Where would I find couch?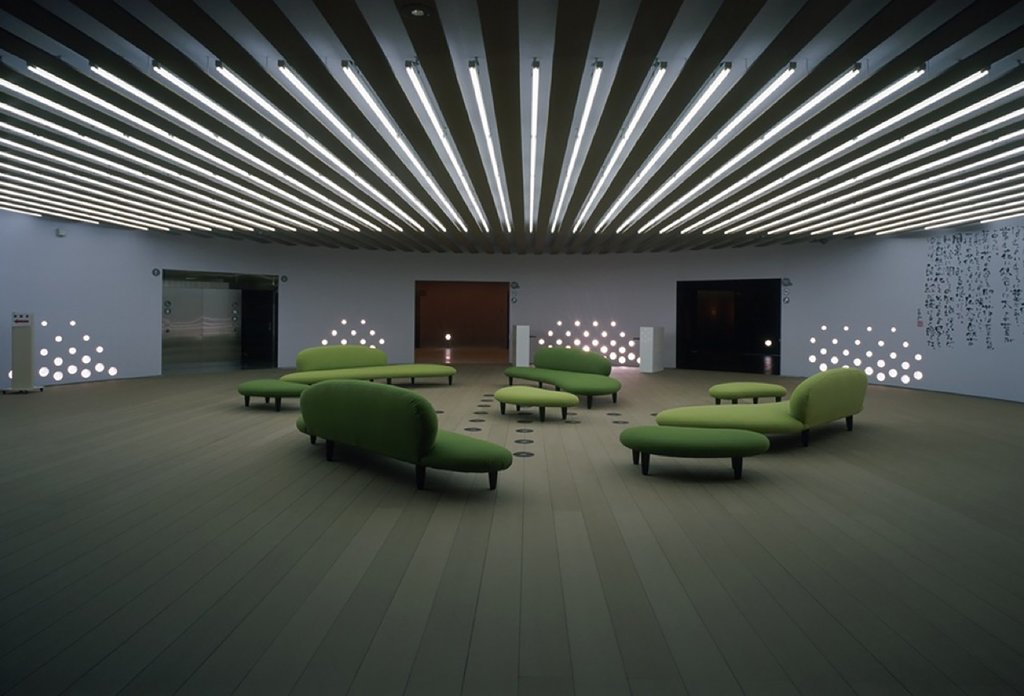
At bbox=[653, 368, 874, 445].
